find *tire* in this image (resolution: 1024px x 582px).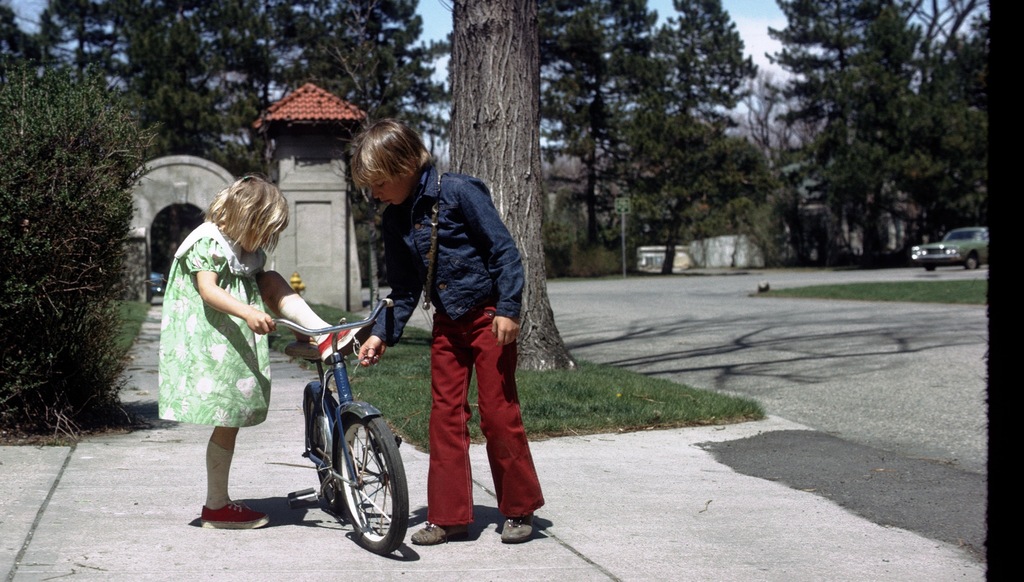
box=[966, 249, 982, 270].
